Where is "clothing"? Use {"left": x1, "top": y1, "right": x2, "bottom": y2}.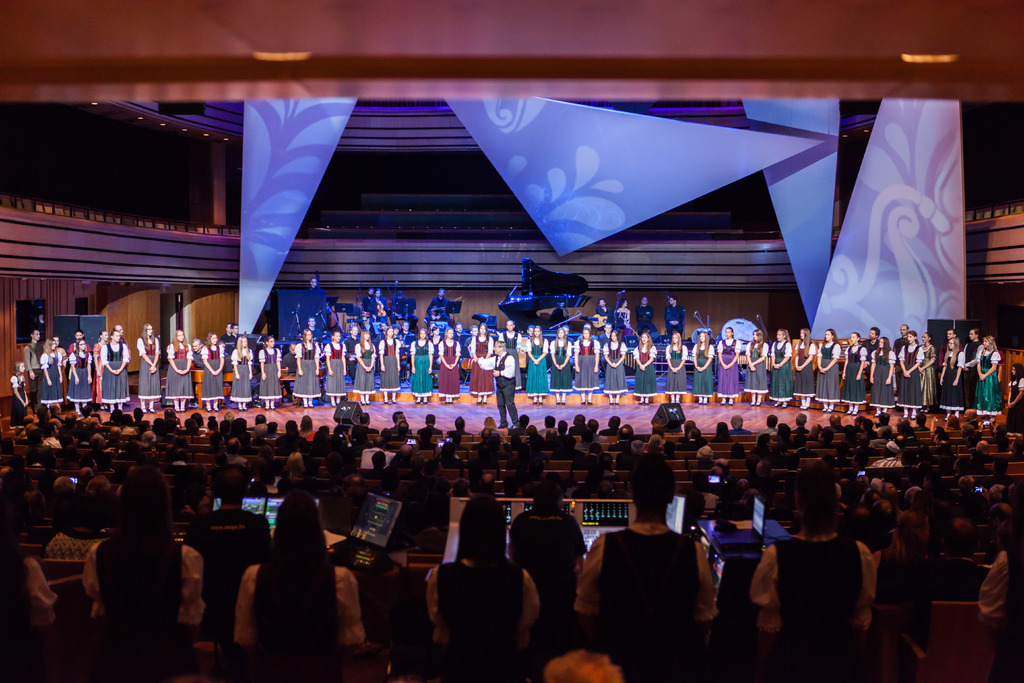
{"left": 199, "top": 341, "right": 224, "bottom": 403}.
